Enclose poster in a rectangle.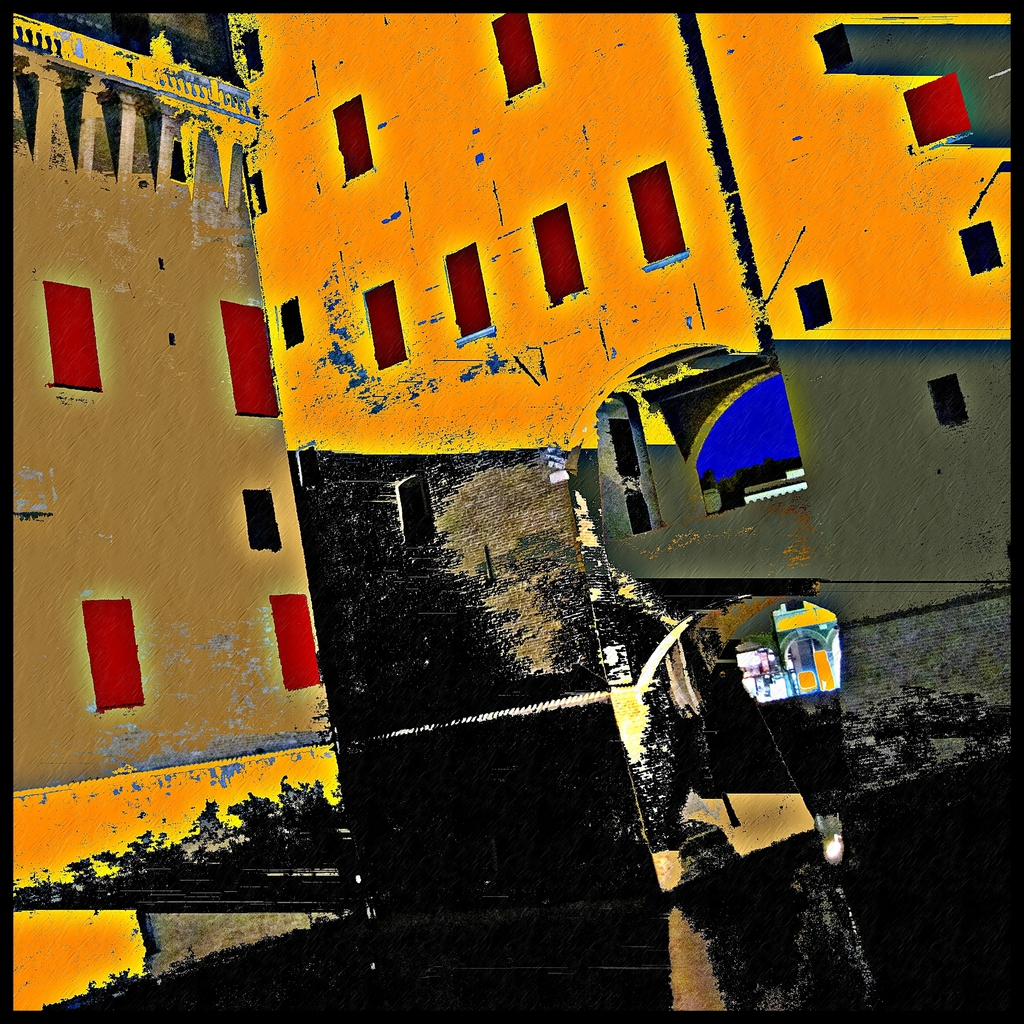
x1=0, y1=0, x2=1023, y2=1023.
